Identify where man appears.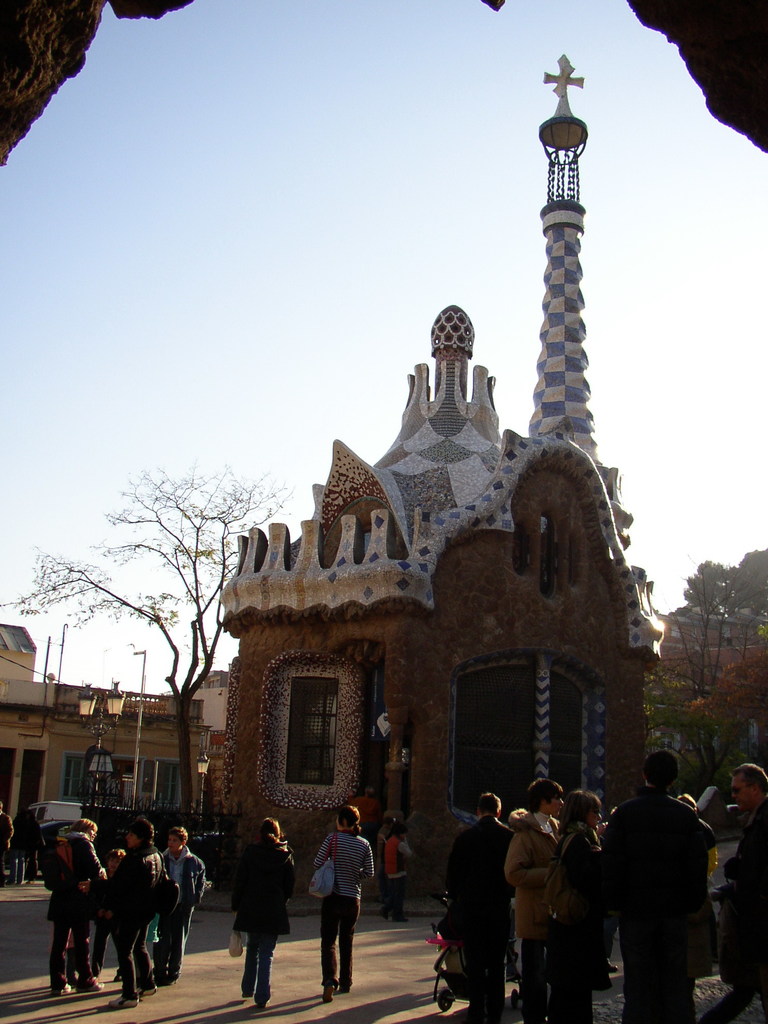
Appears at 716/764/767/1022.
